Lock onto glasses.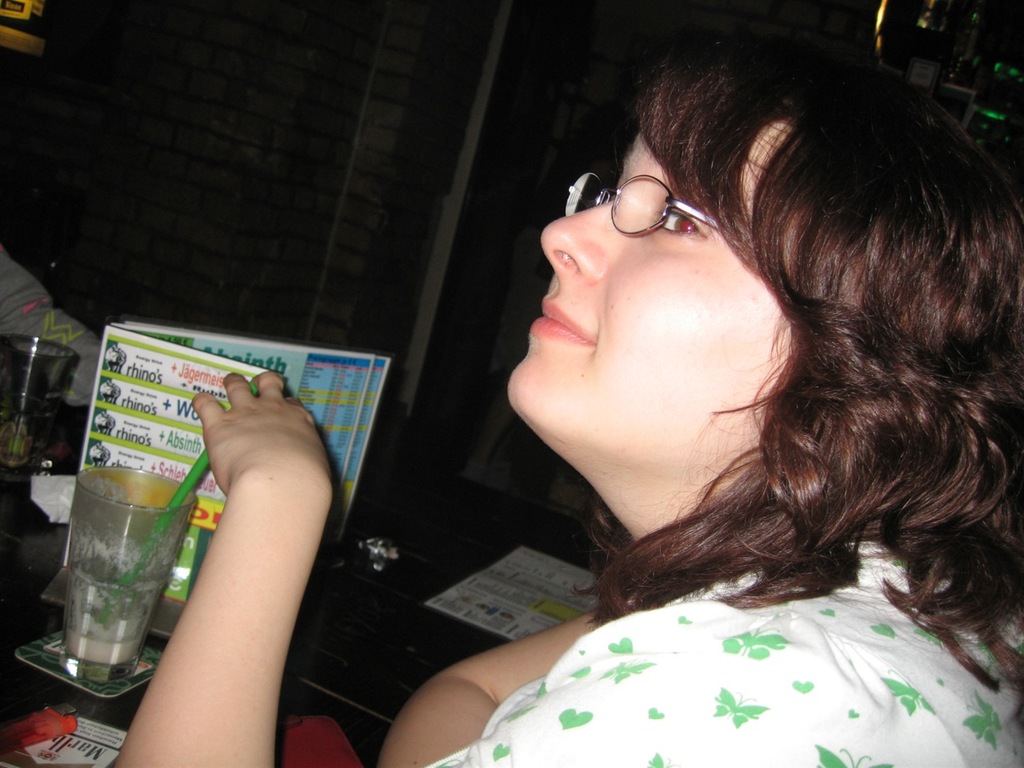
Locked: (539, 160, 761, 253).
